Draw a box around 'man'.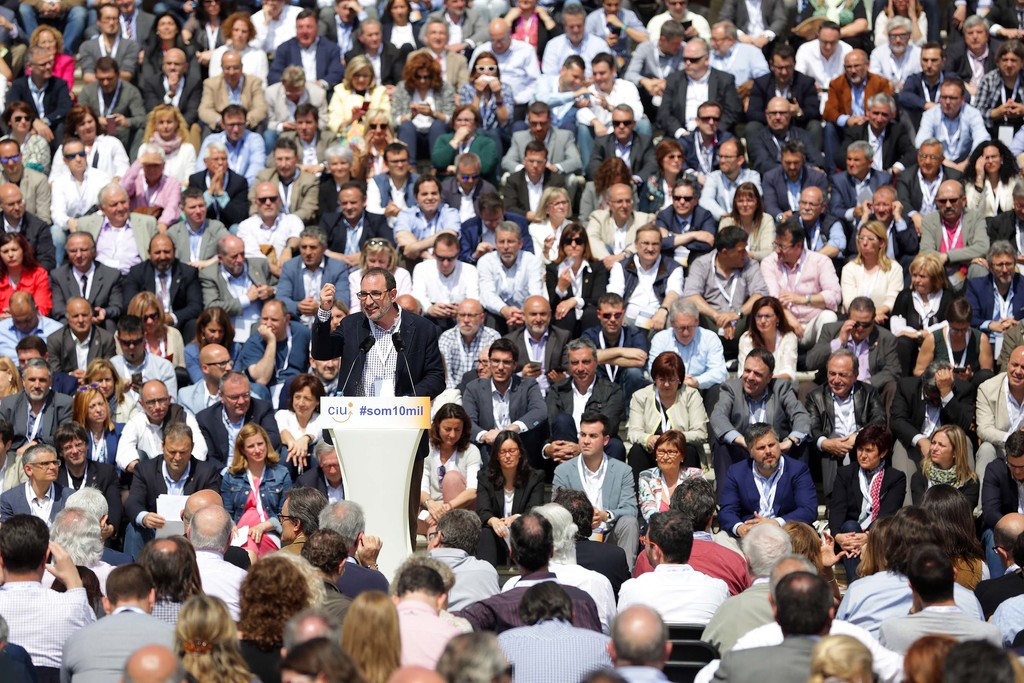
region(353, 17, 410, 85).
